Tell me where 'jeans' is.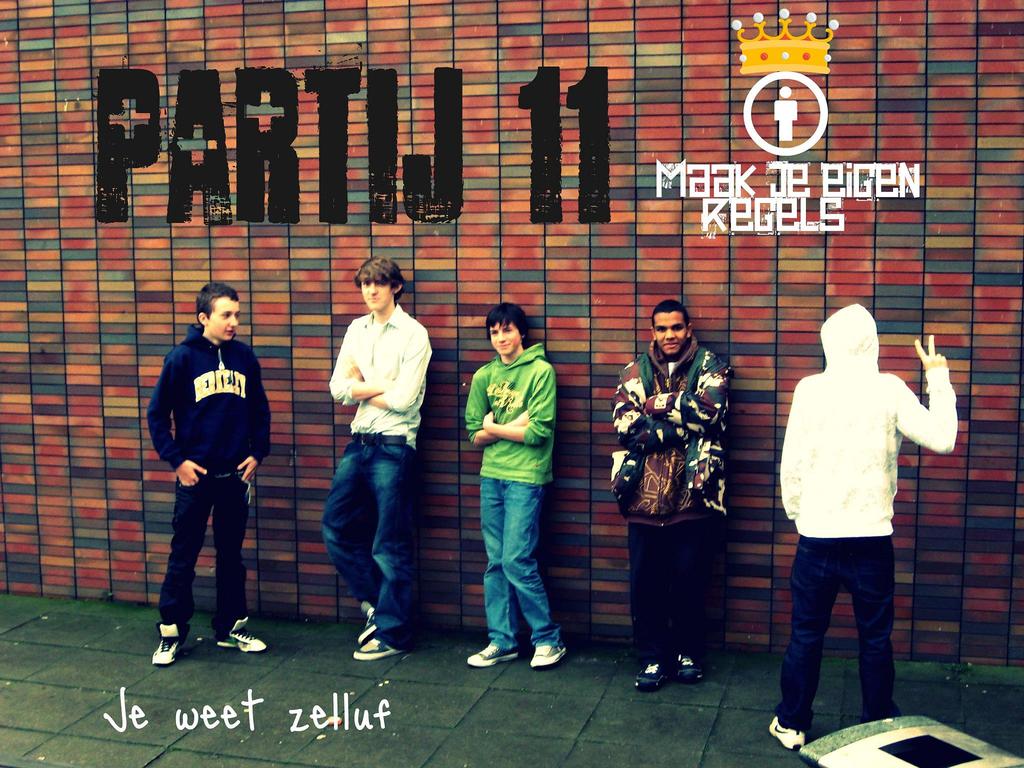
'jeans' is at 632, 518, 700, 663.
